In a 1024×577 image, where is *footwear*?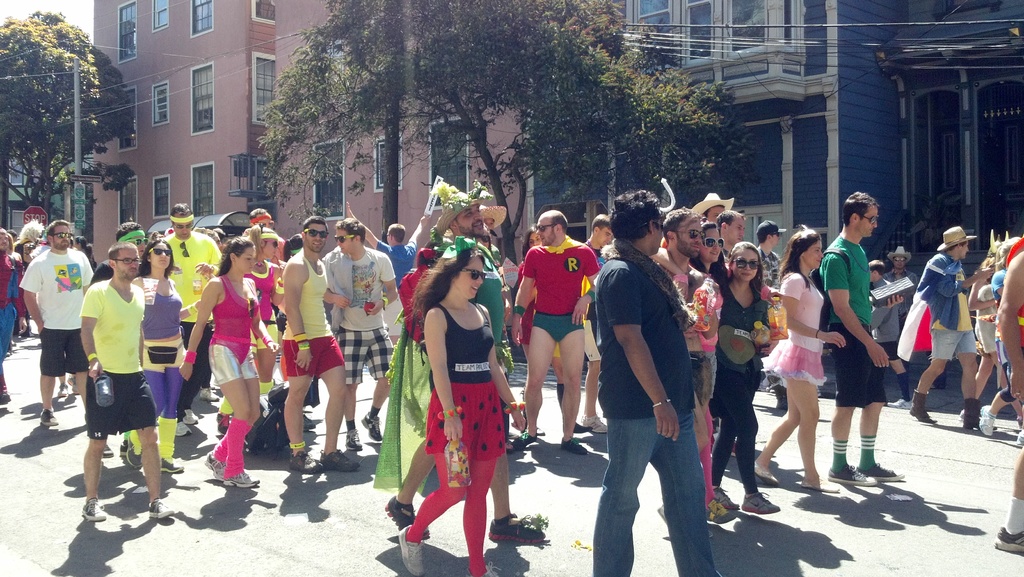
region(394, 524, 420, 576).
